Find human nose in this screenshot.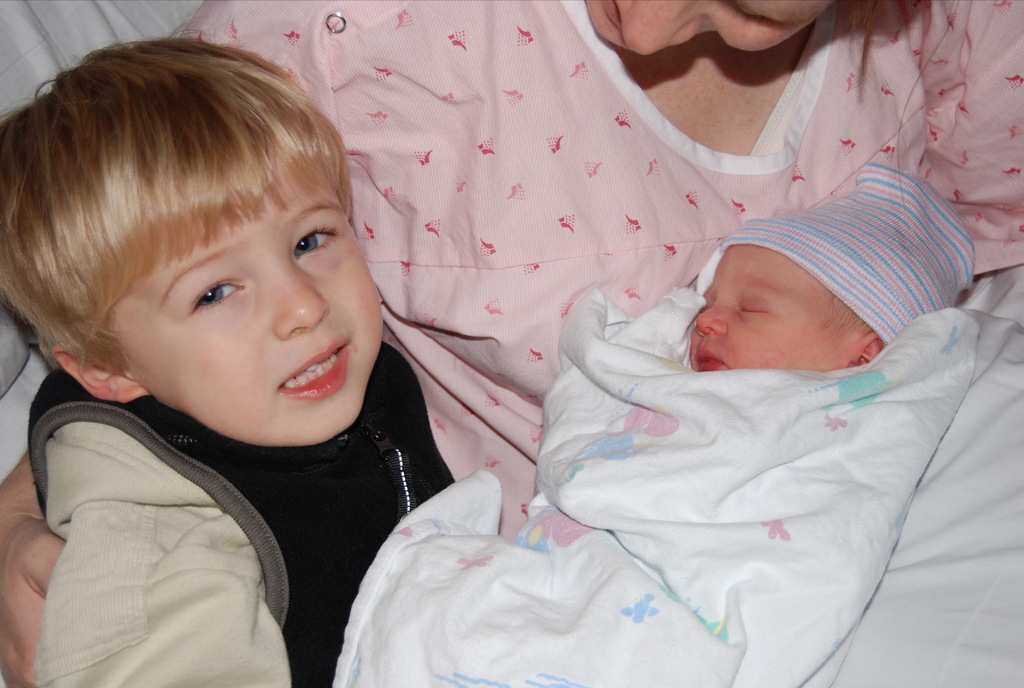
The bounding box for human nose is crop(268, 263, 326, 341).
